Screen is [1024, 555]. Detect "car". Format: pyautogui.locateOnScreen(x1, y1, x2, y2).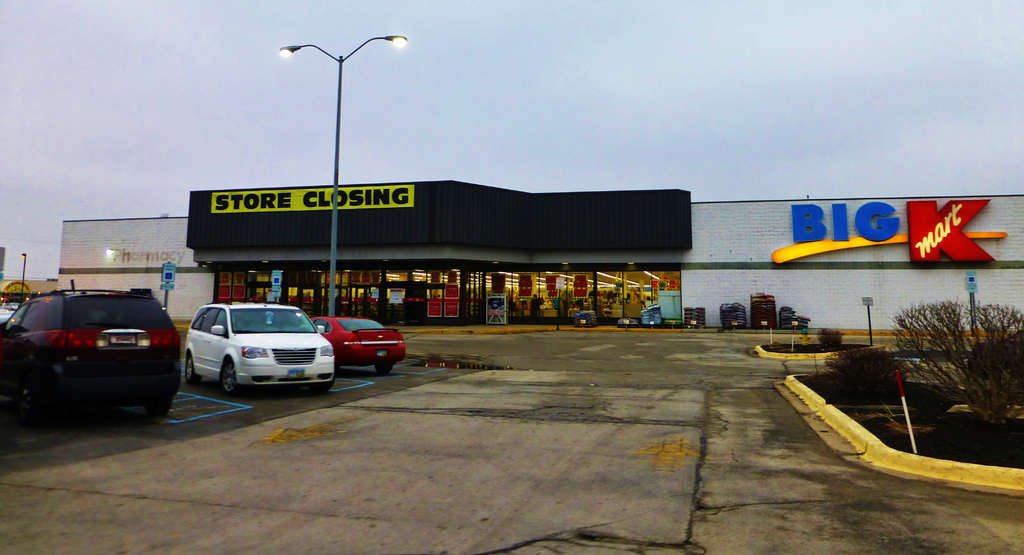
pyautogui.locateOnScreen(5, 289, 178, 419).
